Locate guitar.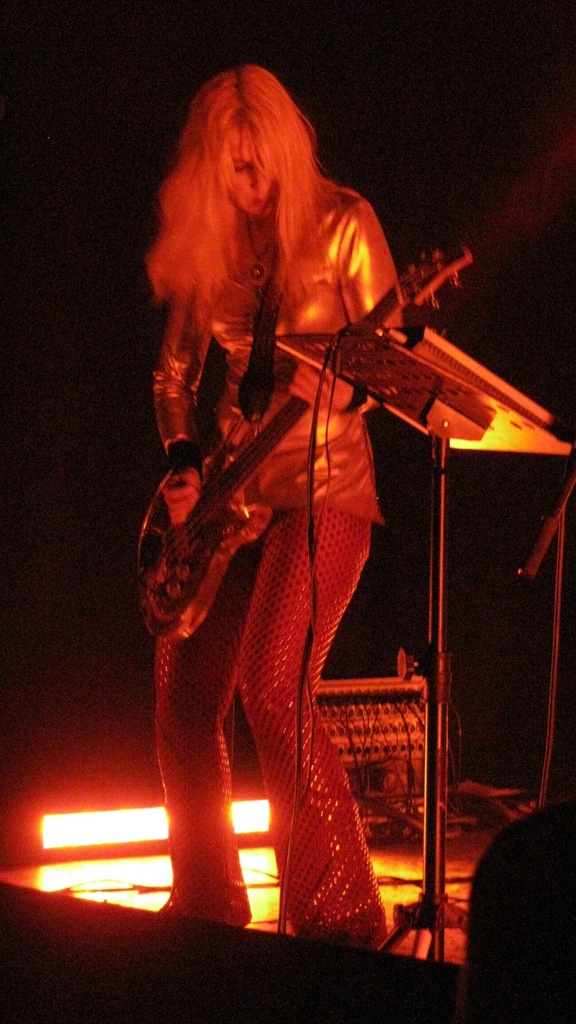
Bounding box: {"x1": 115, "y1": 230, "x2": 416, "y2": 677}.
